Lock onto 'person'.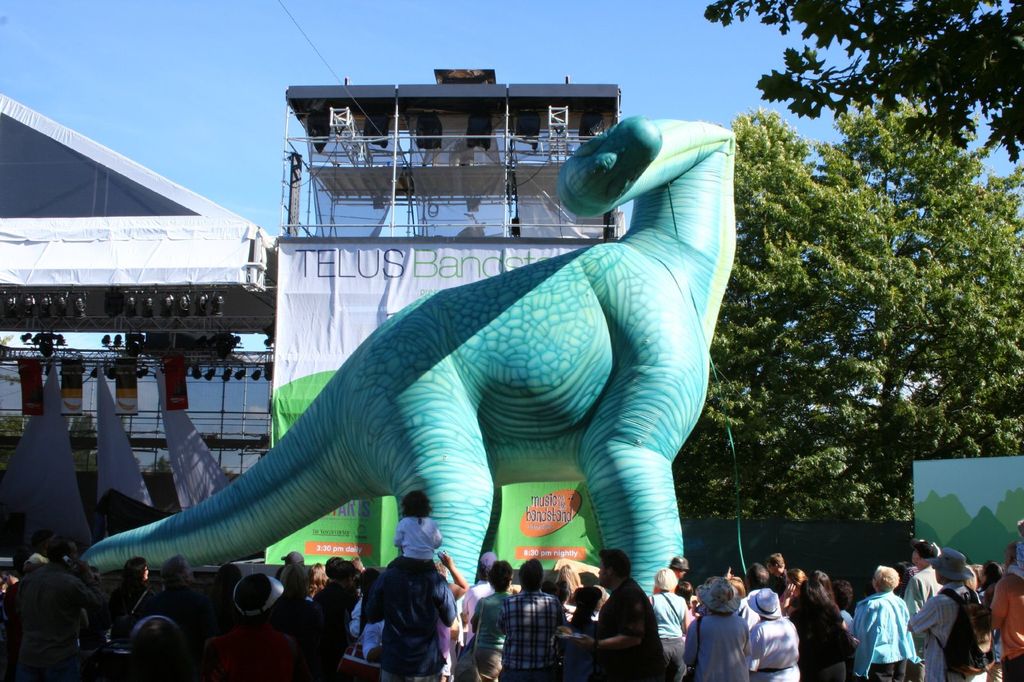
Locked: 495 552 566 681.
